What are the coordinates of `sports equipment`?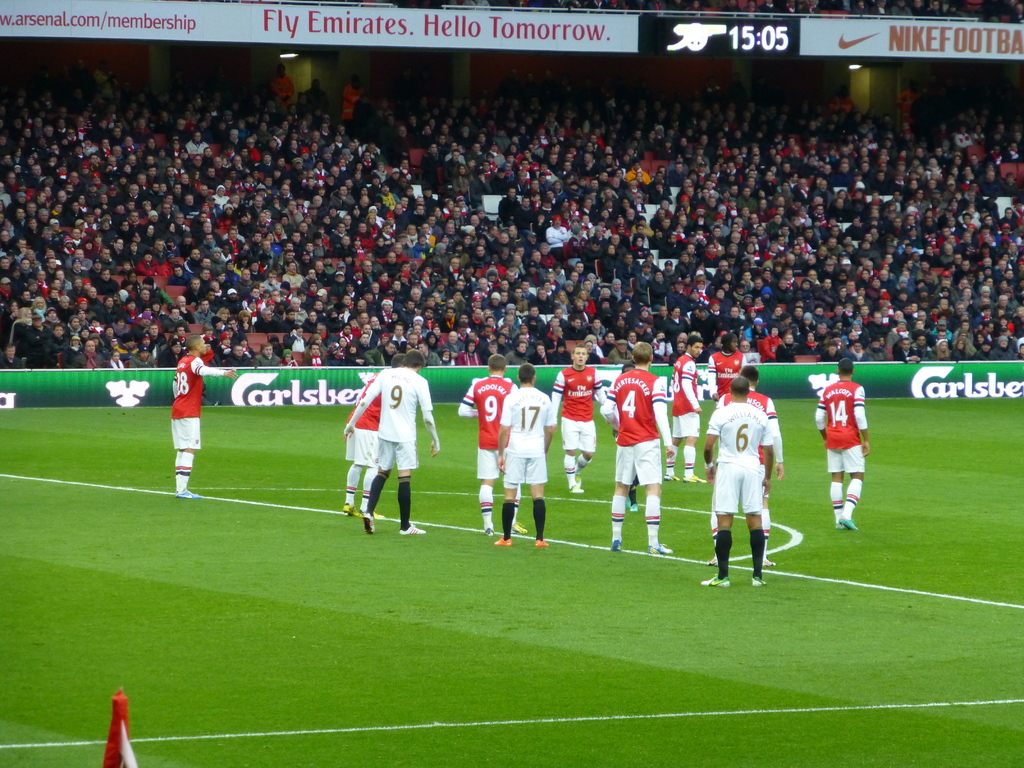
<region>495, 537, 511, 546</region>.
